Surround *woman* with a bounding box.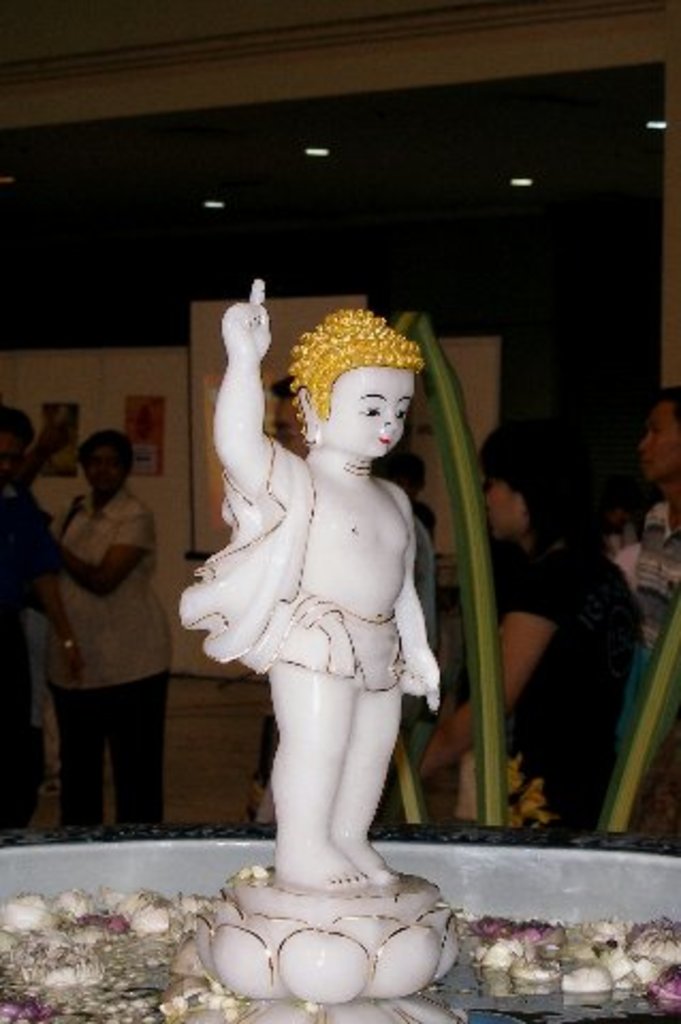
BBox(401, 422, 662, 851).
